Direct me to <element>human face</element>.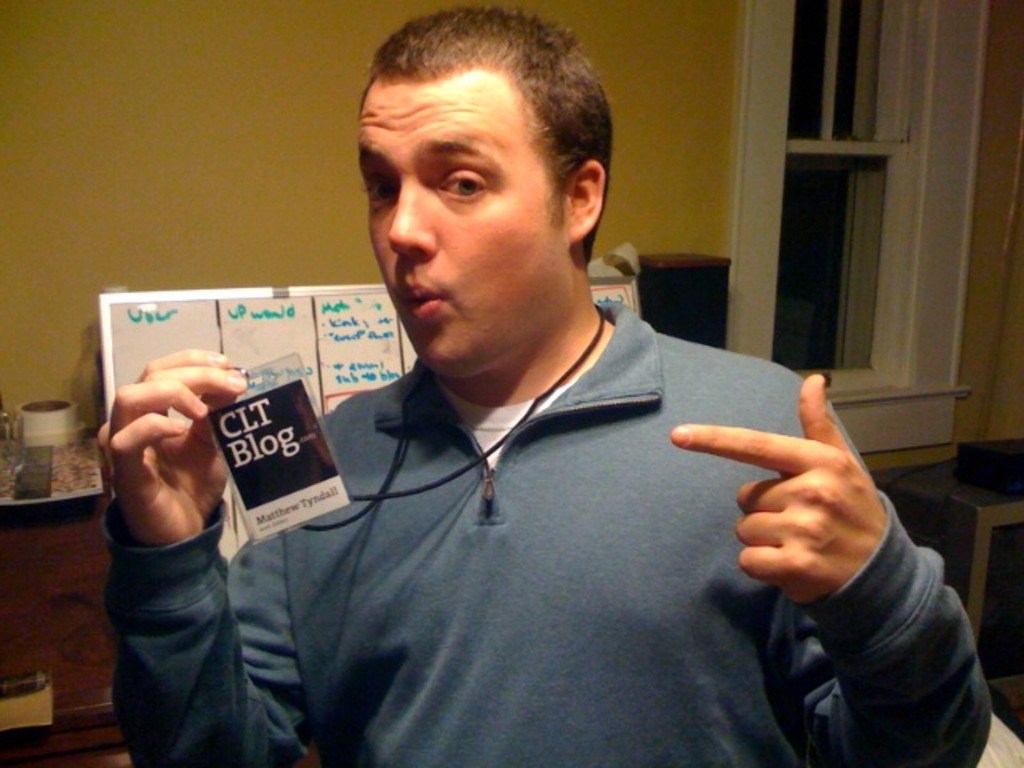
Direction: bbox=[365, 78, 560, 376].
